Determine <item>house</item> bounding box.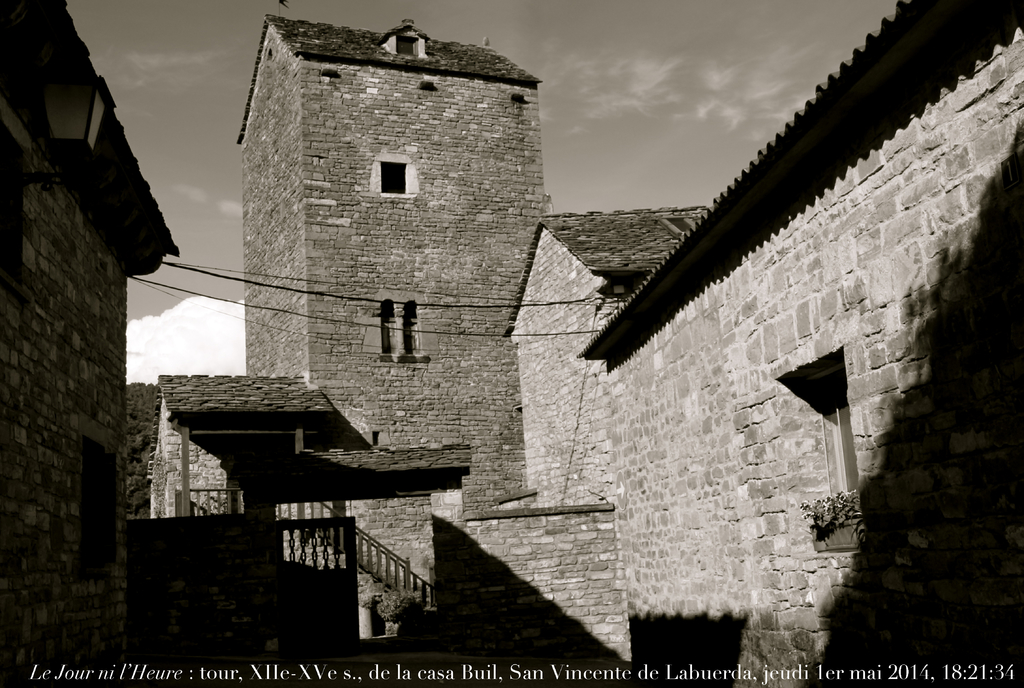
Determined: box=[0, 0, 170, 687].
